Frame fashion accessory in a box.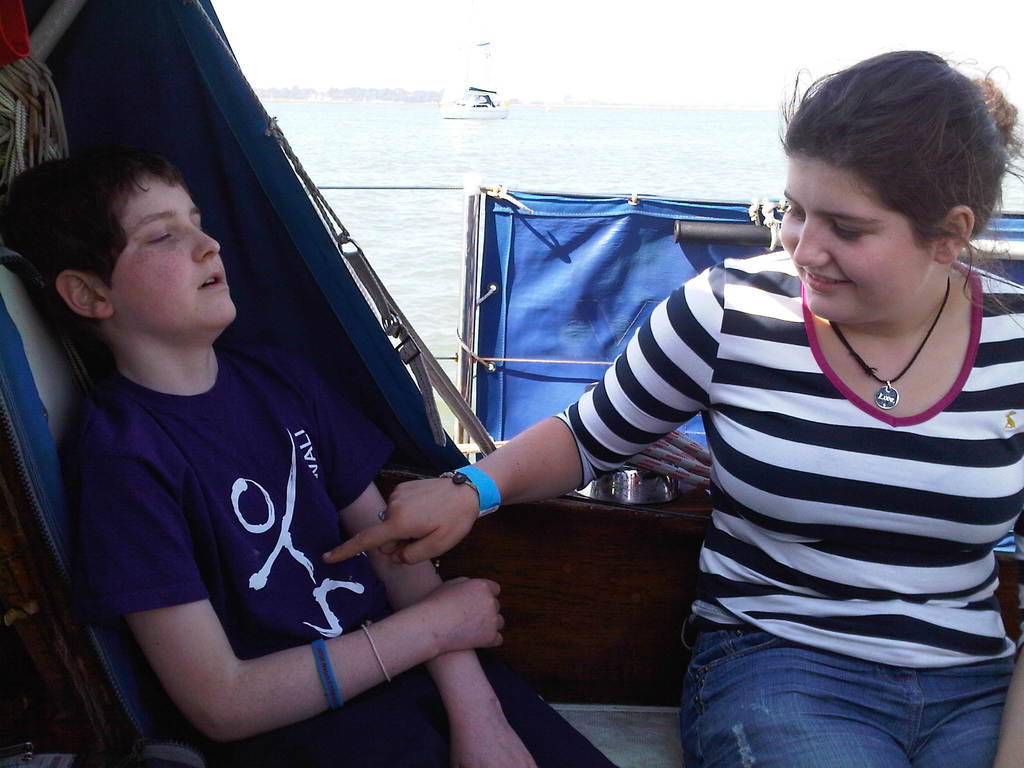
x1=312, y1=636, x2=344, y2=712.
